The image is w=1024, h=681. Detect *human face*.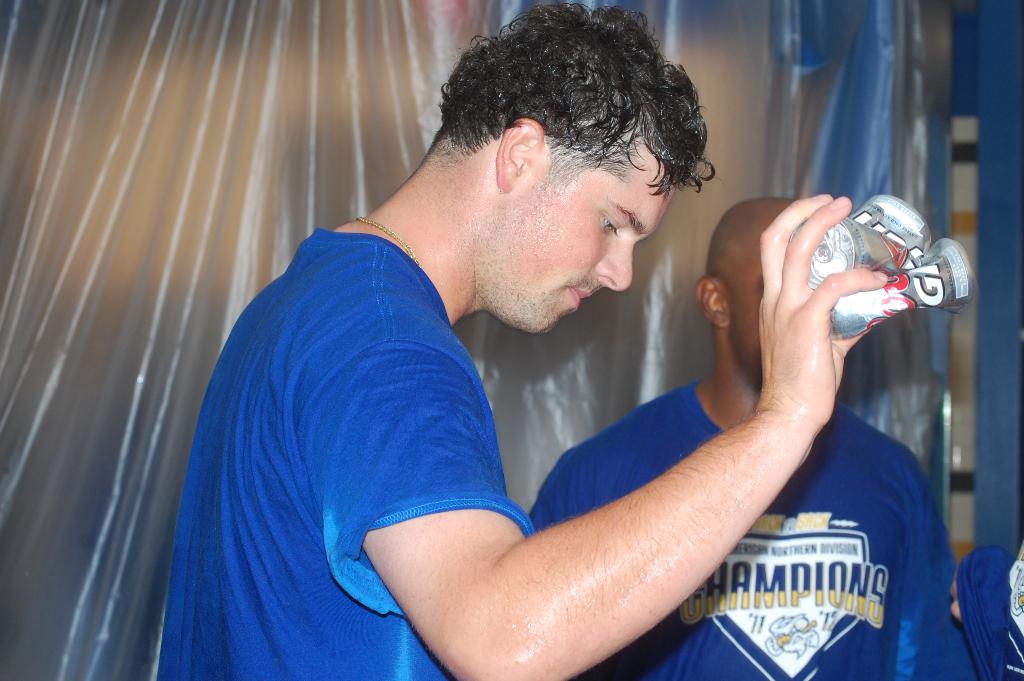
Detection: 505, 138, 675, 331.
